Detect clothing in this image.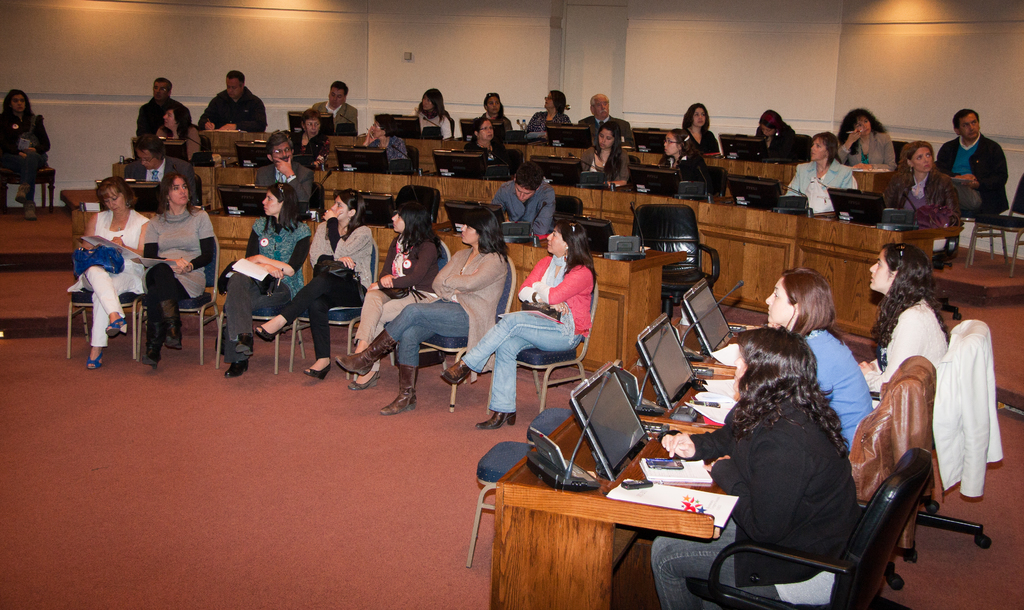
Detection: crop(573, 108, 636, 148).
